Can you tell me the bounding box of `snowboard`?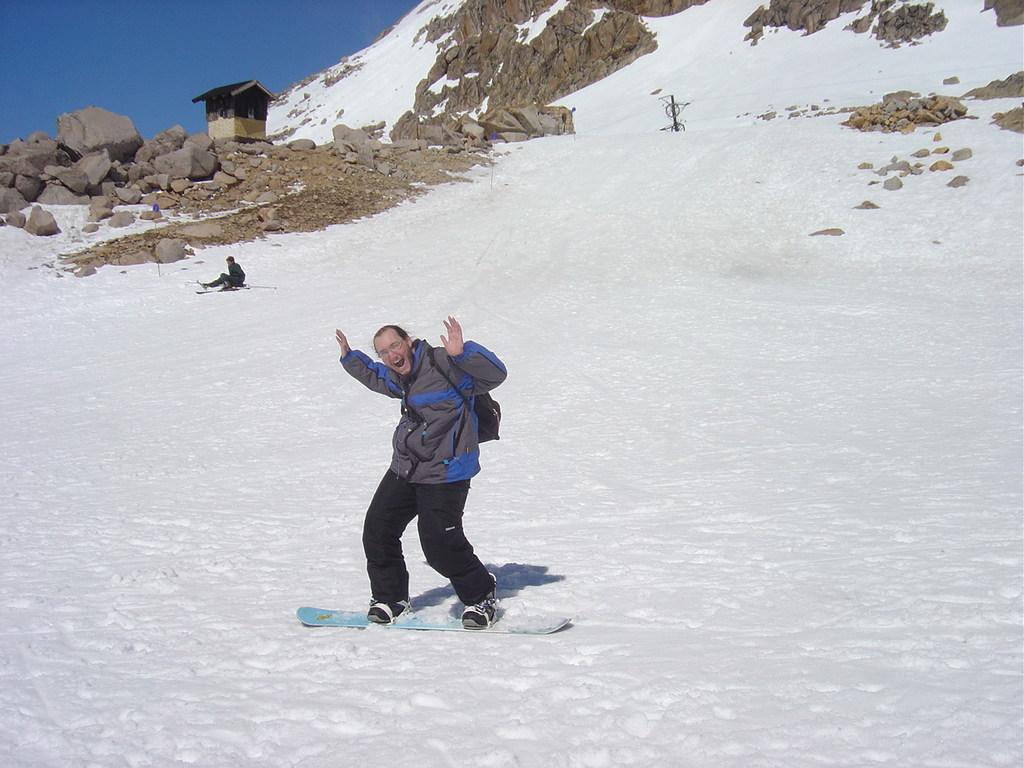
pyautogui.locateOnScreen(182, 272, 281, 294).
